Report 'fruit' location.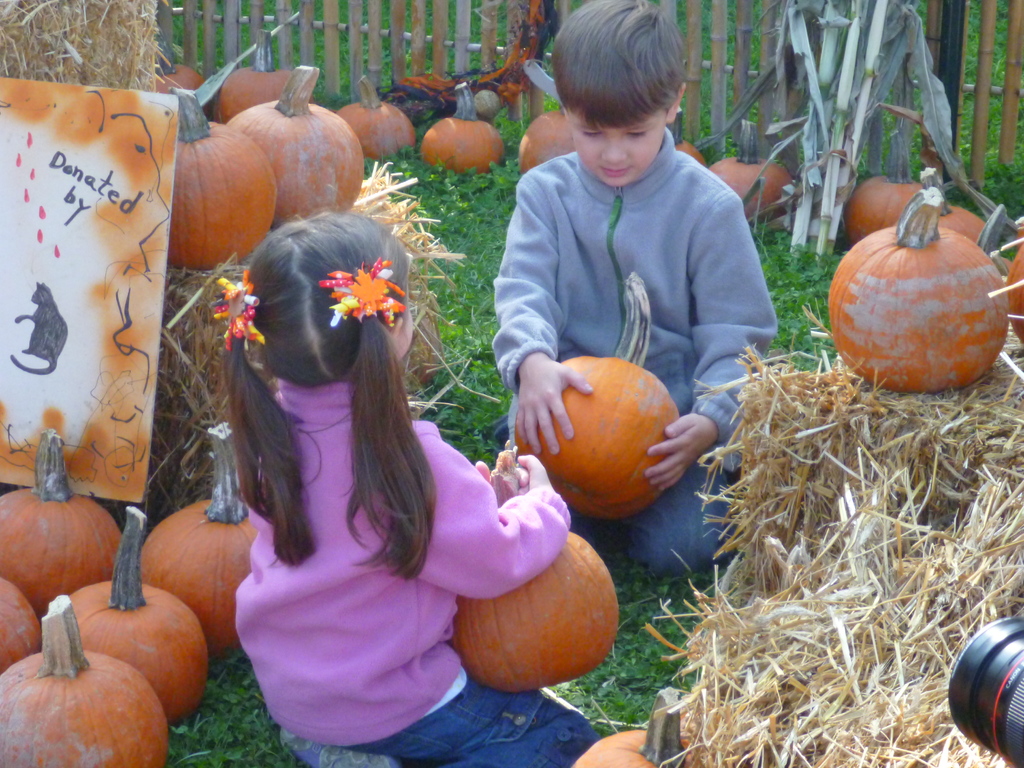
Report: (x1=515, y1=103, x2=589, y2=181).
